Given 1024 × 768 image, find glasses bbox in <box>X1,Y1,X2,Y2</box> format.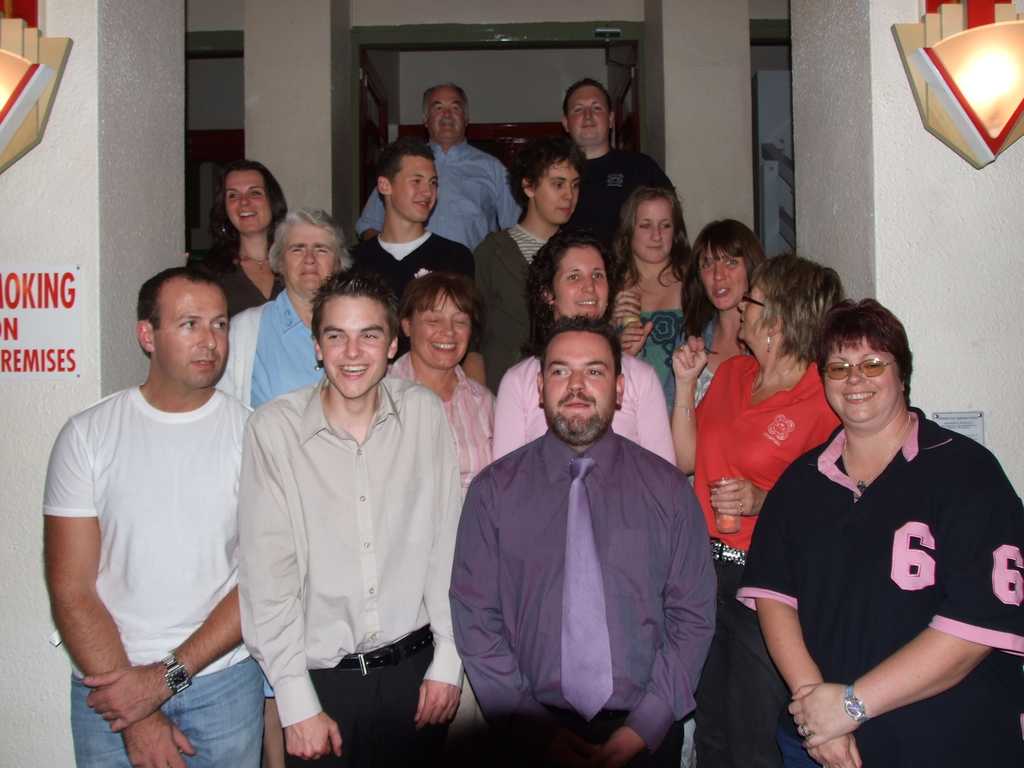
<box>733,288,769,312</box>.
